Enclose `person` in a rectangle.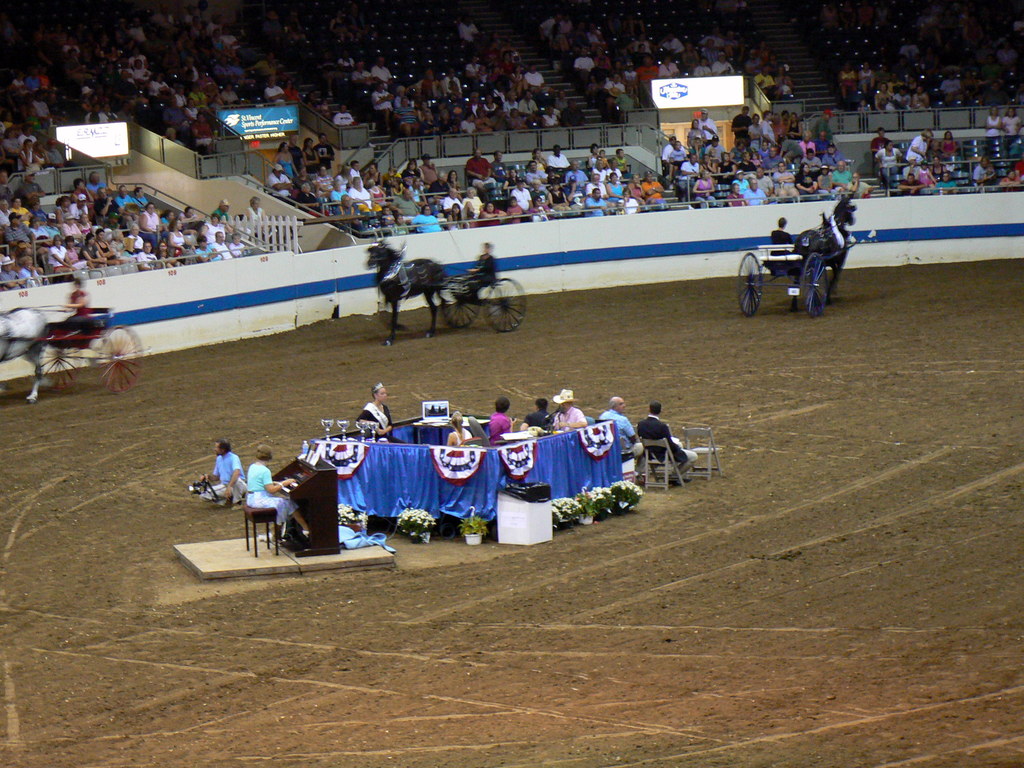
[333,198,372,237].
